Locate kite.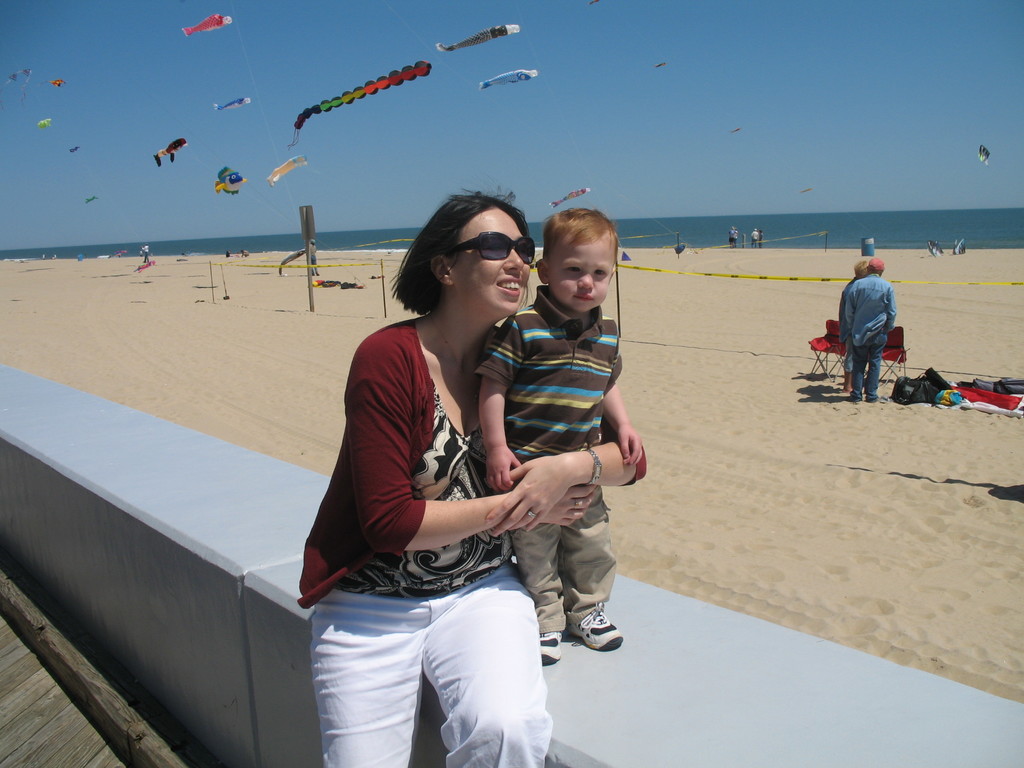
Bounding box: locate(212, 161, 247, 196).
